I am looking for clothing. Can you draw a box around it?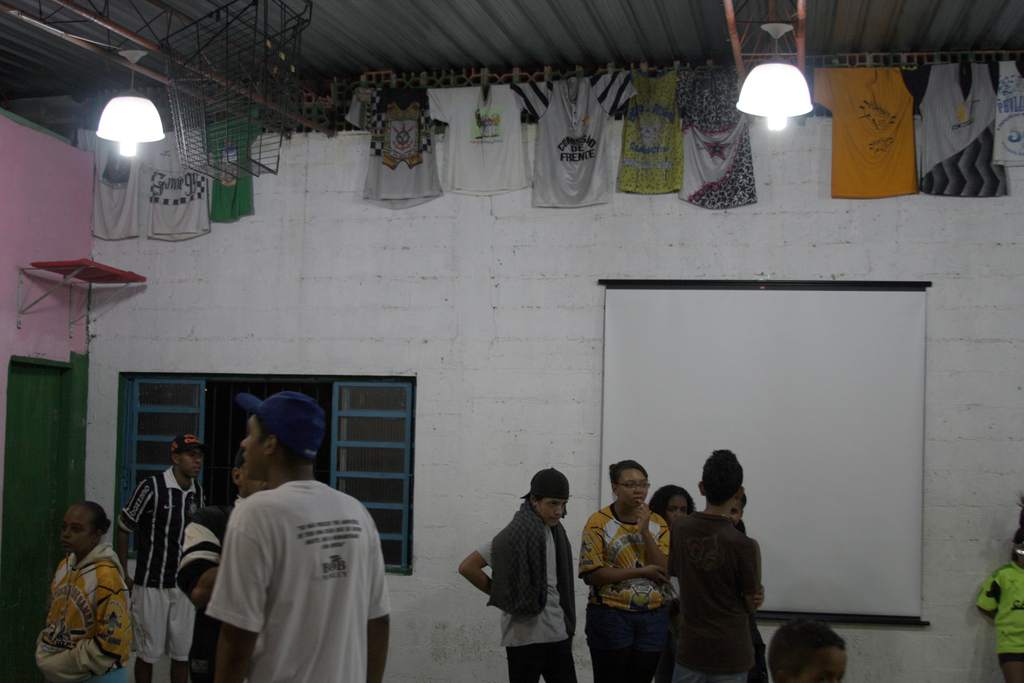
Sure, the bounding box is box=[38, 547, 136, 682].
